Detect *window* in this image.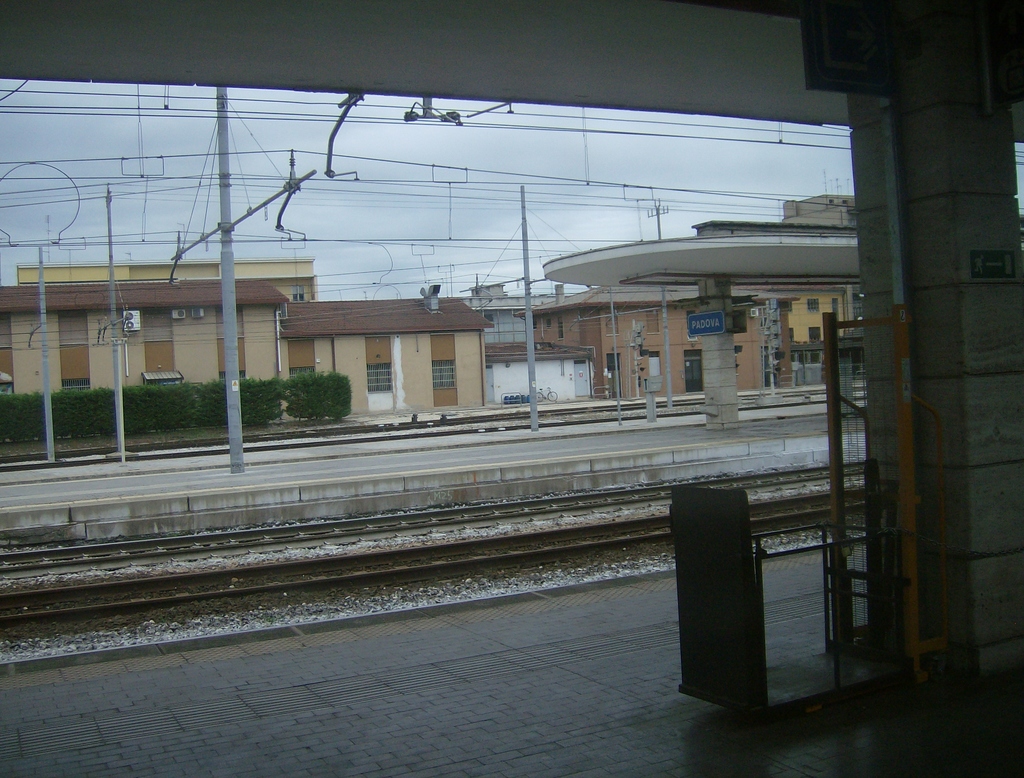
Detection: {"x1": 369, "y1": 363, "x2": 391, "y2": 394}.
